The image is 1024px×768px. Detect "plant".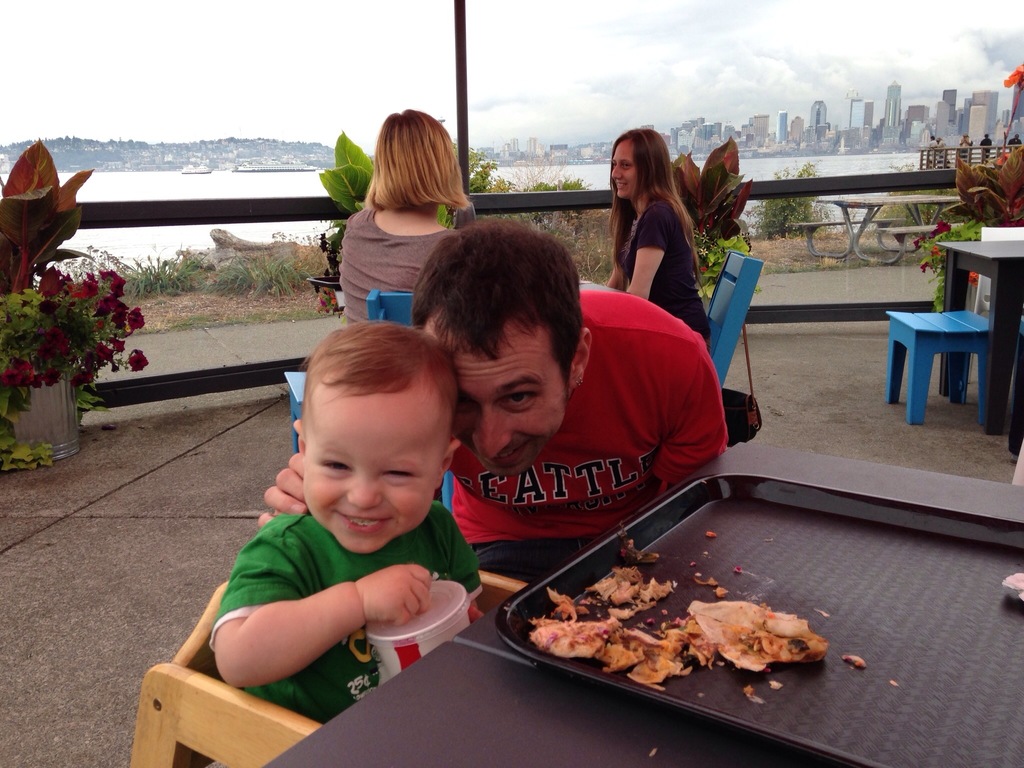
Detection: bbox(120, 247, 190, 307).
